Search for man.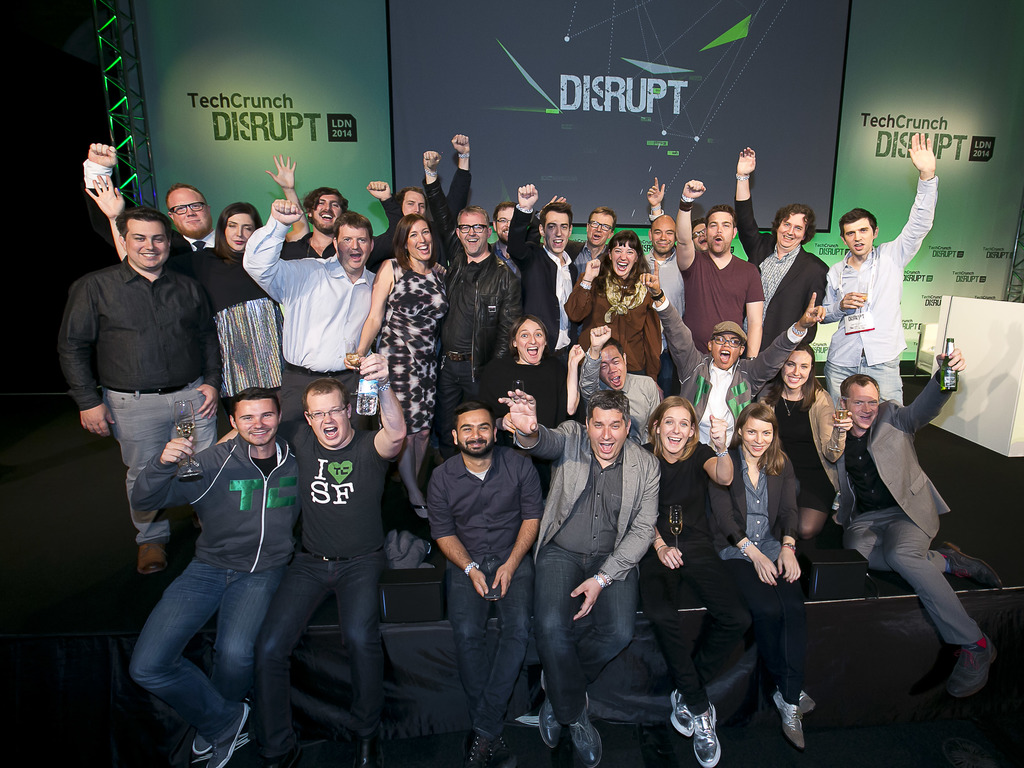
Found at crop(644, 178, 713, 259).
